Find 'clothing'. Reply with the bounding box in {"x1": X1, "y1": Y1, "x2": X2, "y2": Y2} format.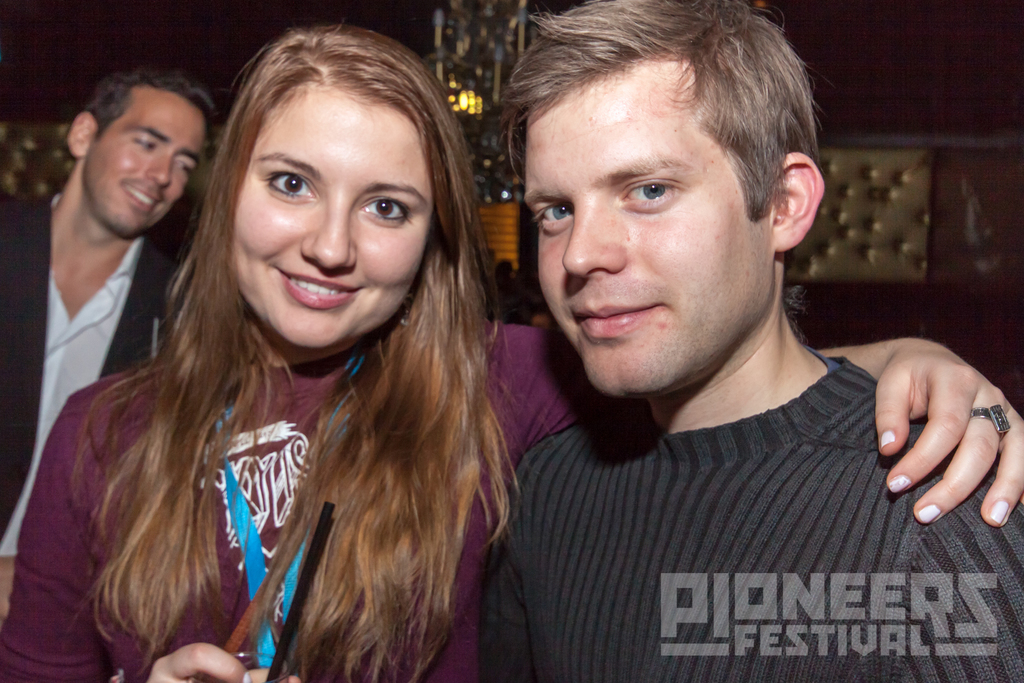
{"x1": 485, "y1": 302, "x2": 1004, "y2": 651}.
